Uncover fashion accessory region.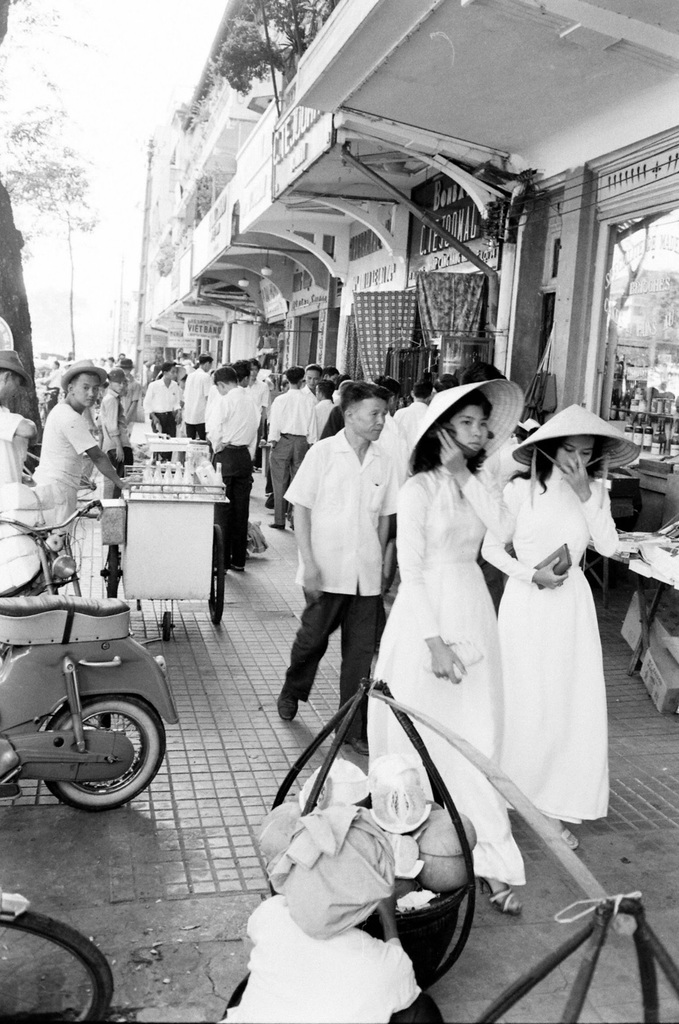
Uncovered: <box>108,366,130,380</box>.
